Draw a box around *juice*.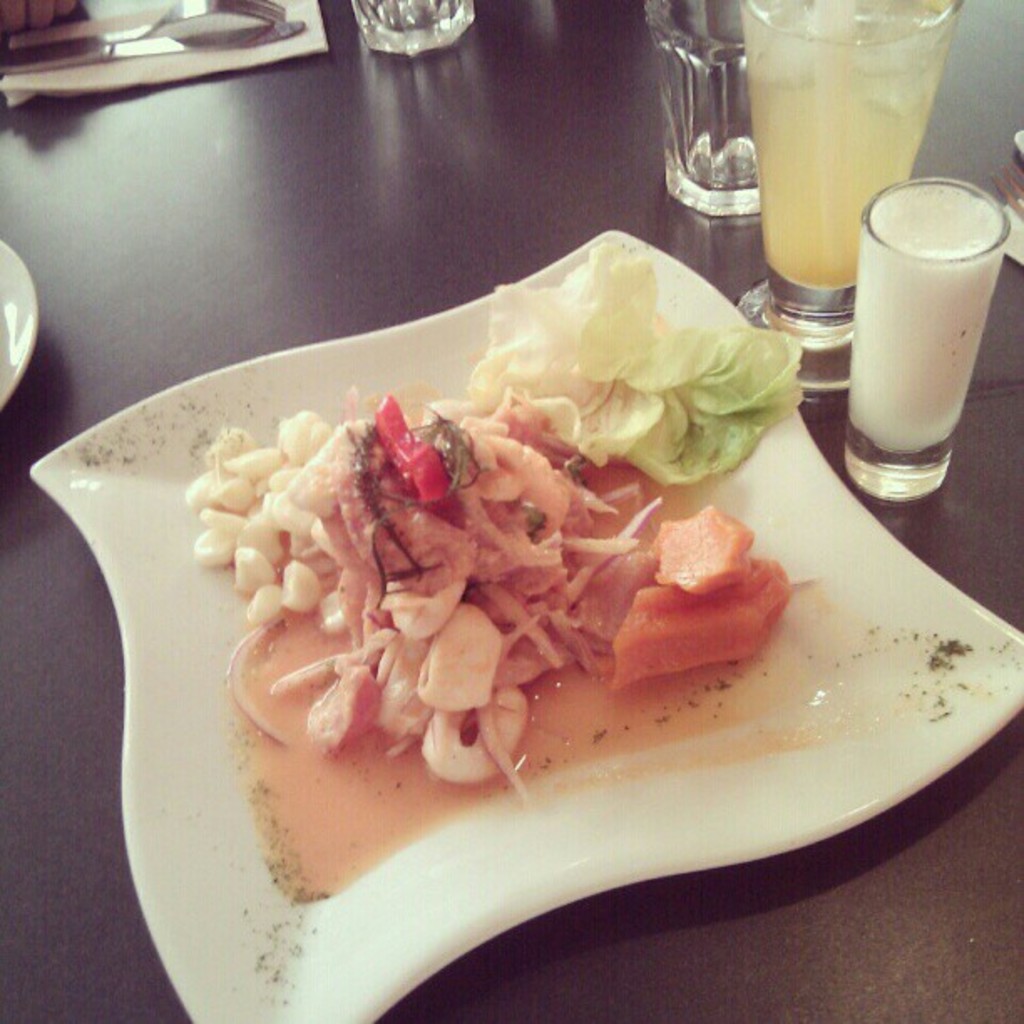
741:15:949:293.
